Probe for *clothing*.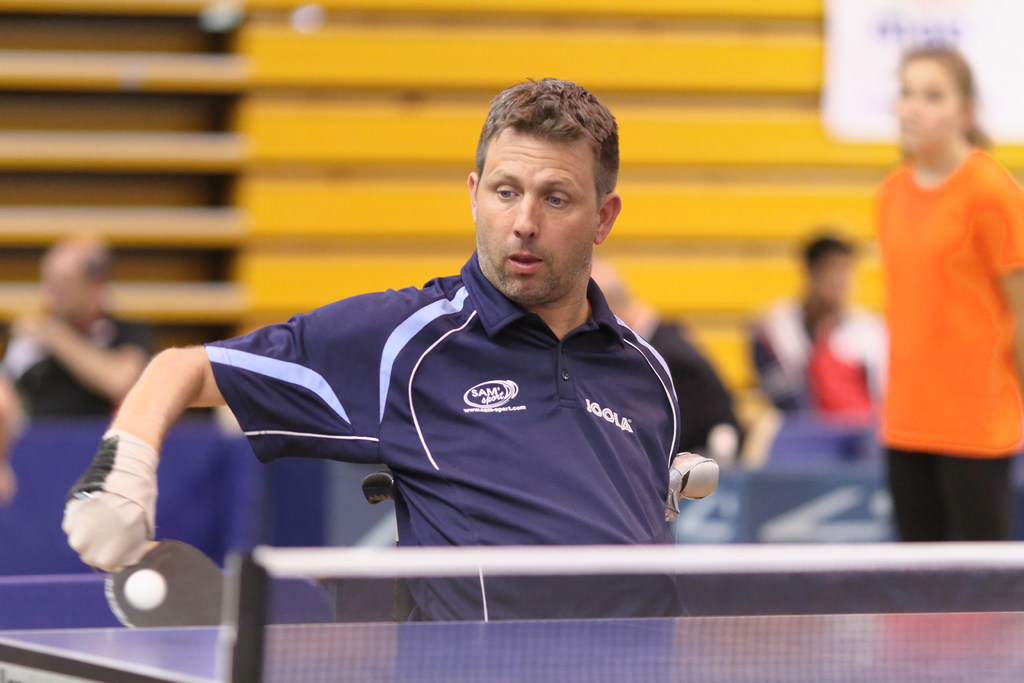
Probe result: l=201, t=236, r=678, b=682.
